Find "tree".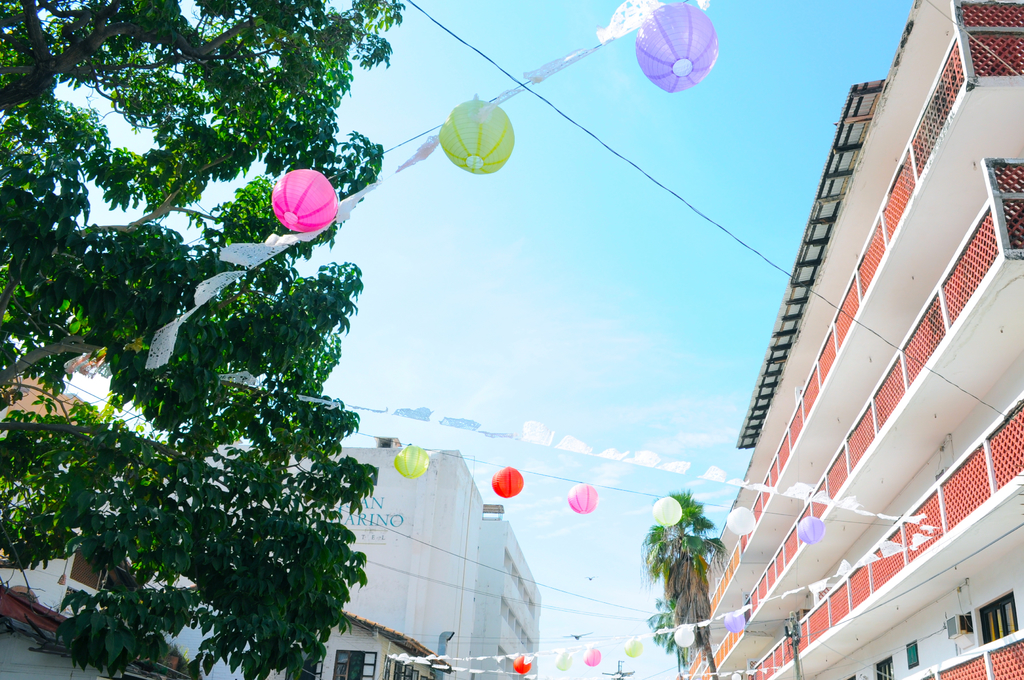
[641, 486, 728, 679].
